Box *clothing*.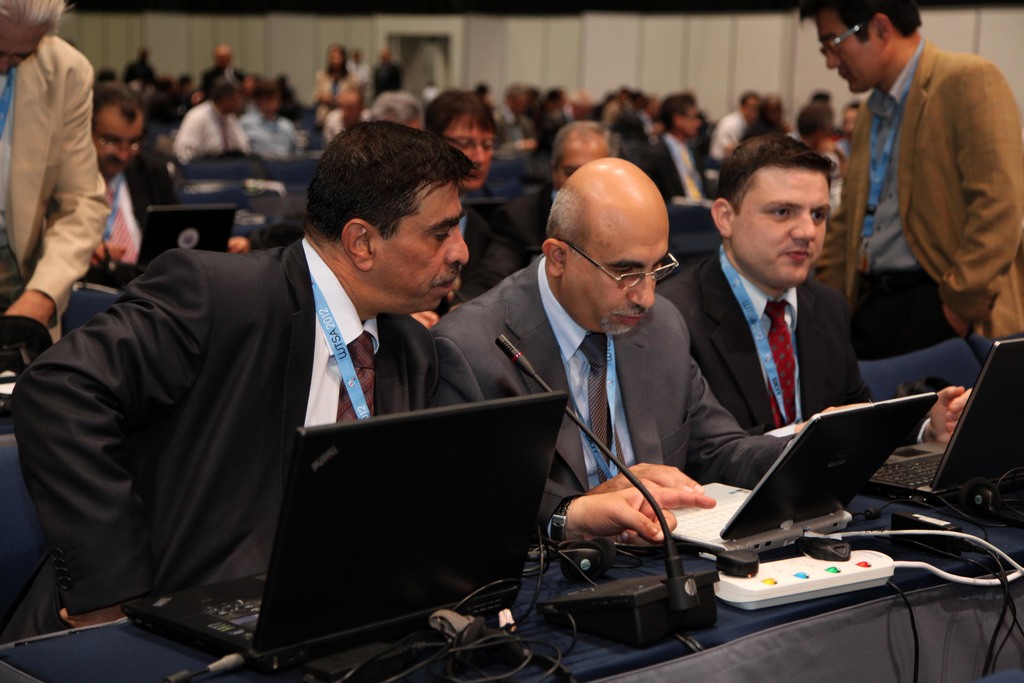
x1=632 y1=136 x2=708 y2=199.
